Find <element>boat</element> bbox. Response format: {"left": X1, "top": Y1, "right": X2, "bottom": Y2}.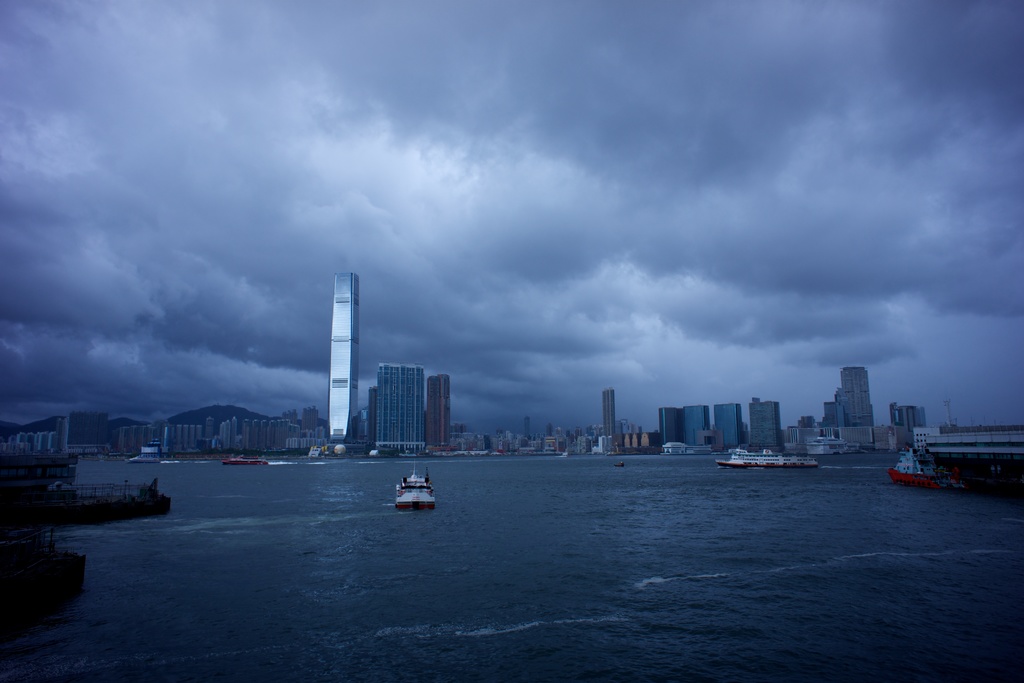
{"left": 394, "top": 461, "right": 440, "bottom": 515}.
